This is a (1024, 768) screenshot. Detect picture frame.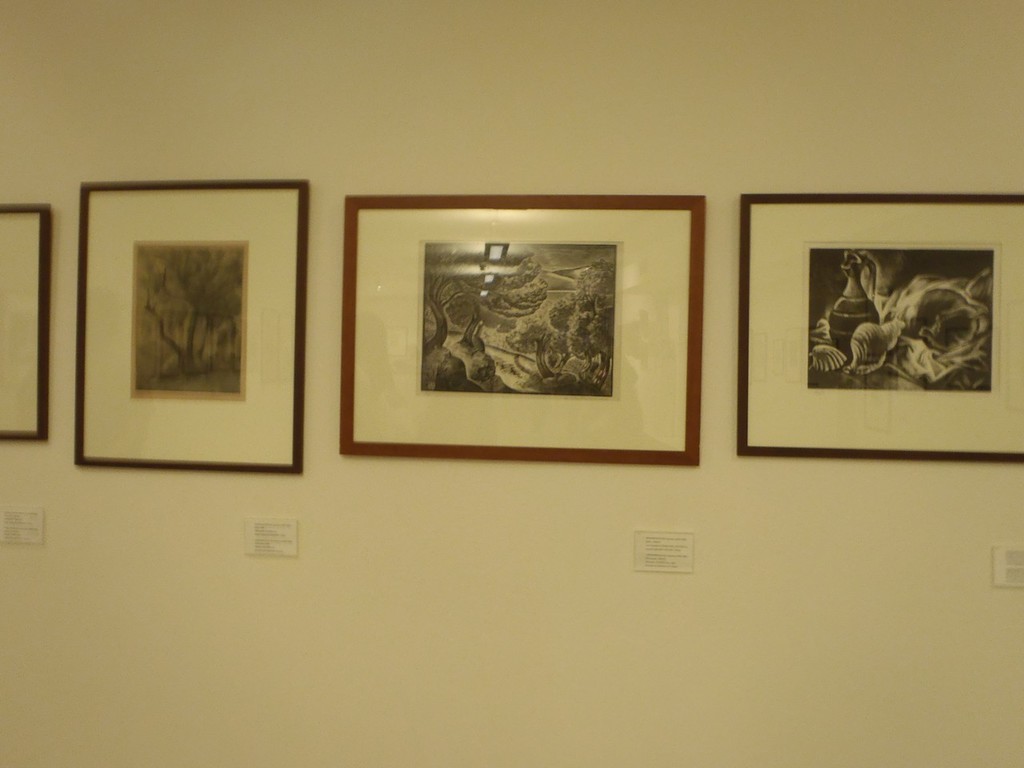
select_region(738, 194, 1023, 464).
